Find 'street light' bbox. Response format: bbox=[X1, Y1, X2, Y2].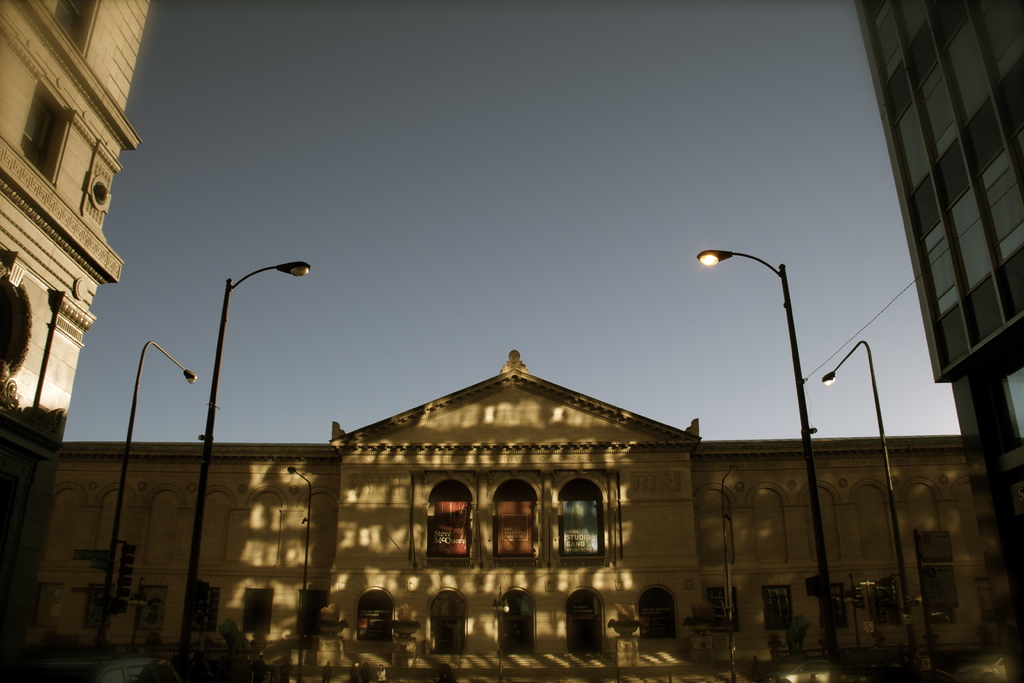
bbox=[173, 257, 316, 681].
